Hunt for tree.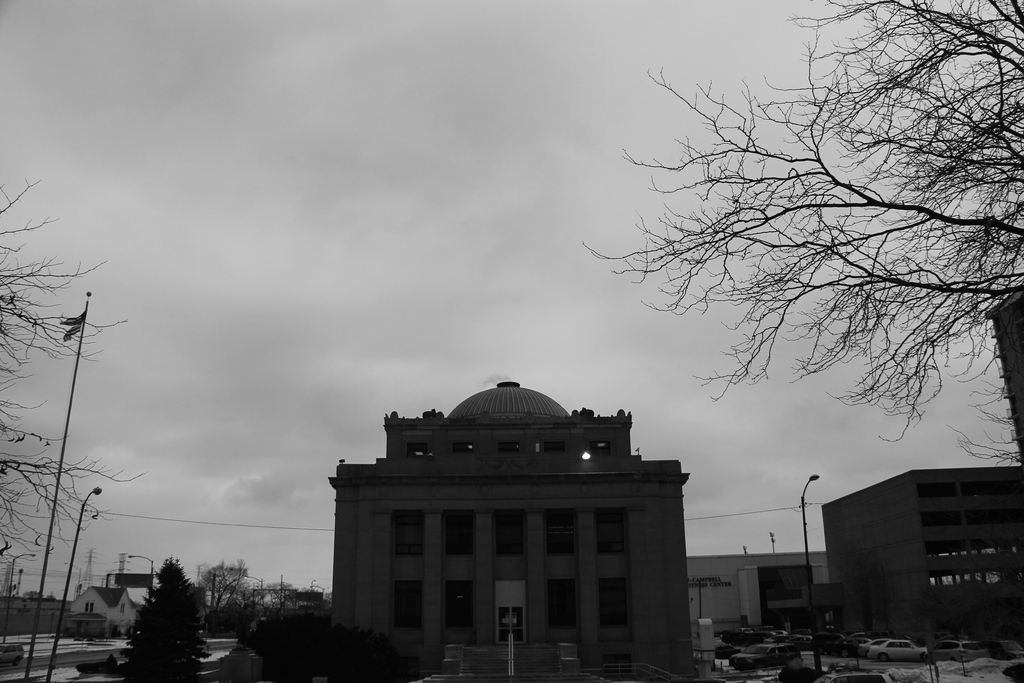
Hunted down at <bbox>0, 163, 161, 650</bbox>.
